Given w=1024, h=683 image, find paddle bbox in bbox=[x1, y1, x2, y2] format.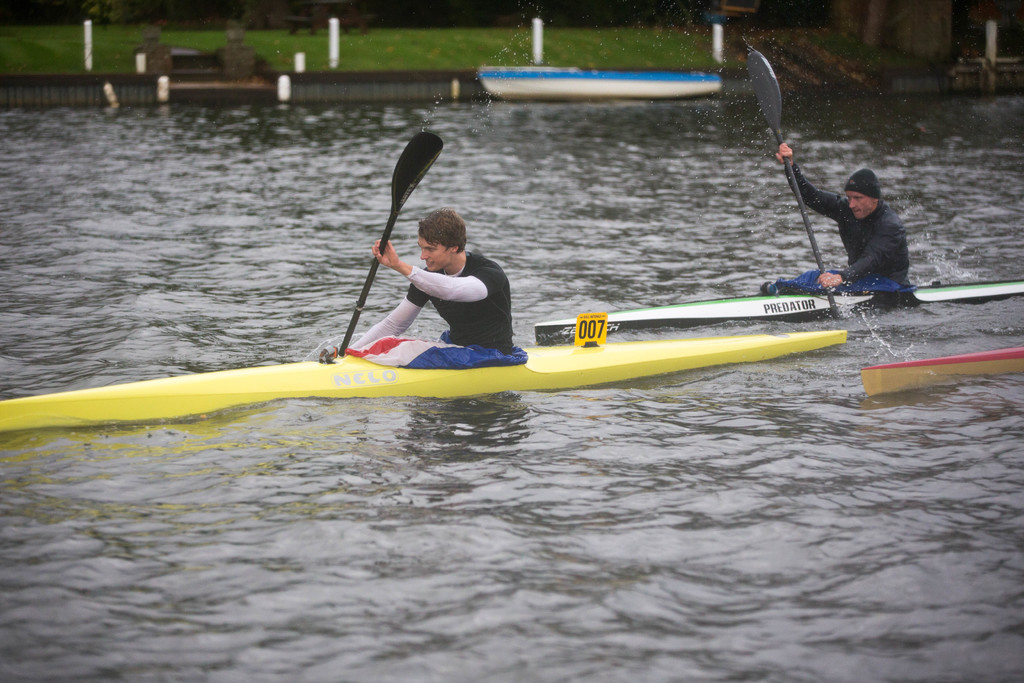
bbox=[337, 133, 446, 356].
